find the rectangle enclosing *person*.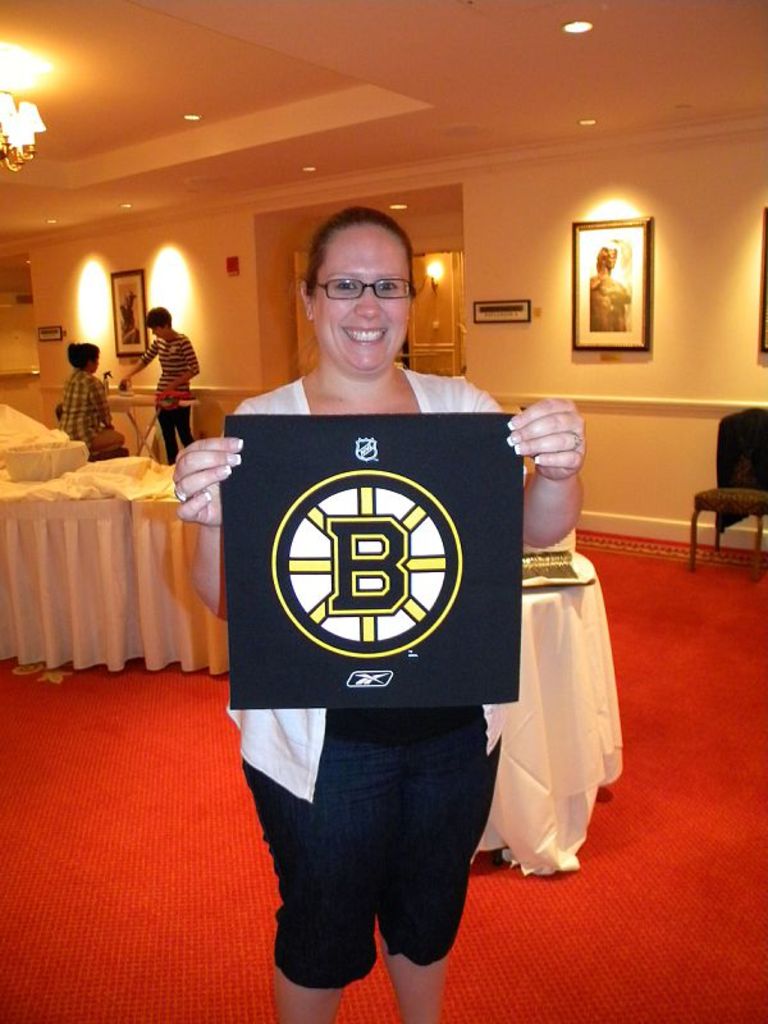
l=123, t=303, r=195, b=462.
